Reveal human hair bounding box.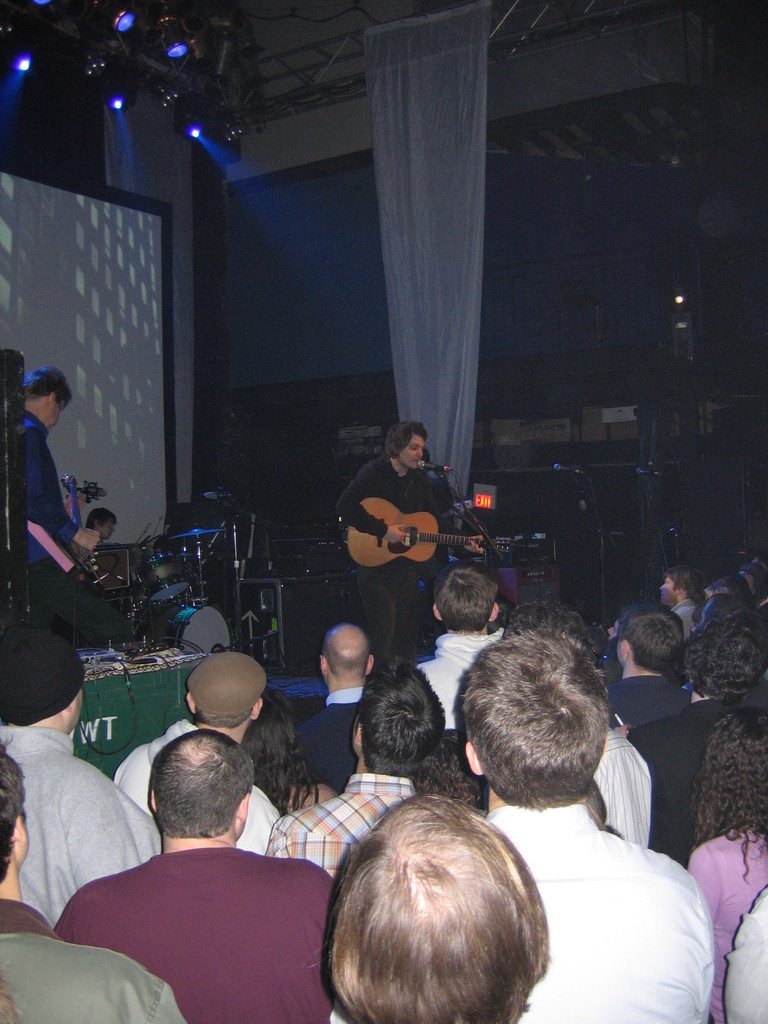
Revealed: [462, 623, 609, 807].
